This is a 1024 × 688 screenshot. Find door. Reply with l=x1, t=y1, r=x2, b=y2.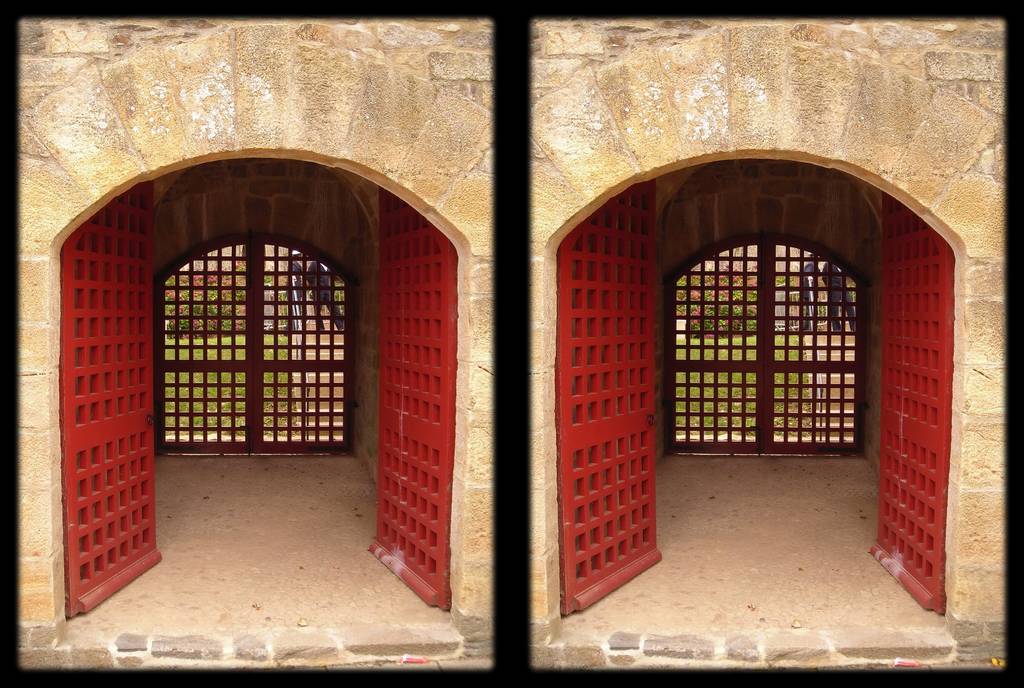
l=864, t=193, r=954, b=618.
